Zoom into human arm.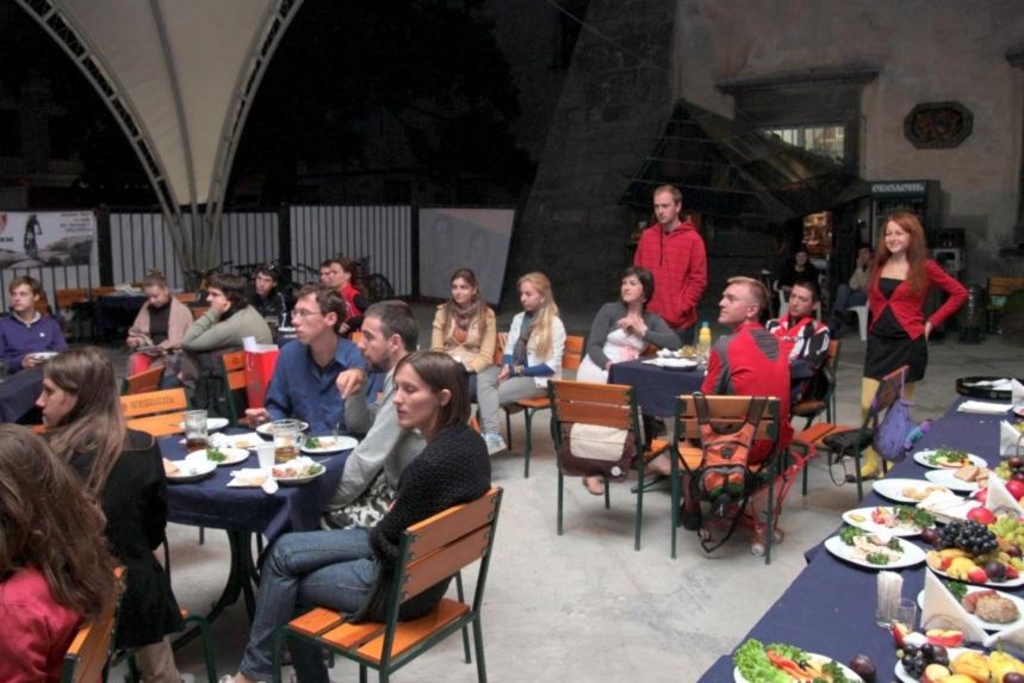
Zoom target: x1=684 y1=229 x2=708 y2=308.
